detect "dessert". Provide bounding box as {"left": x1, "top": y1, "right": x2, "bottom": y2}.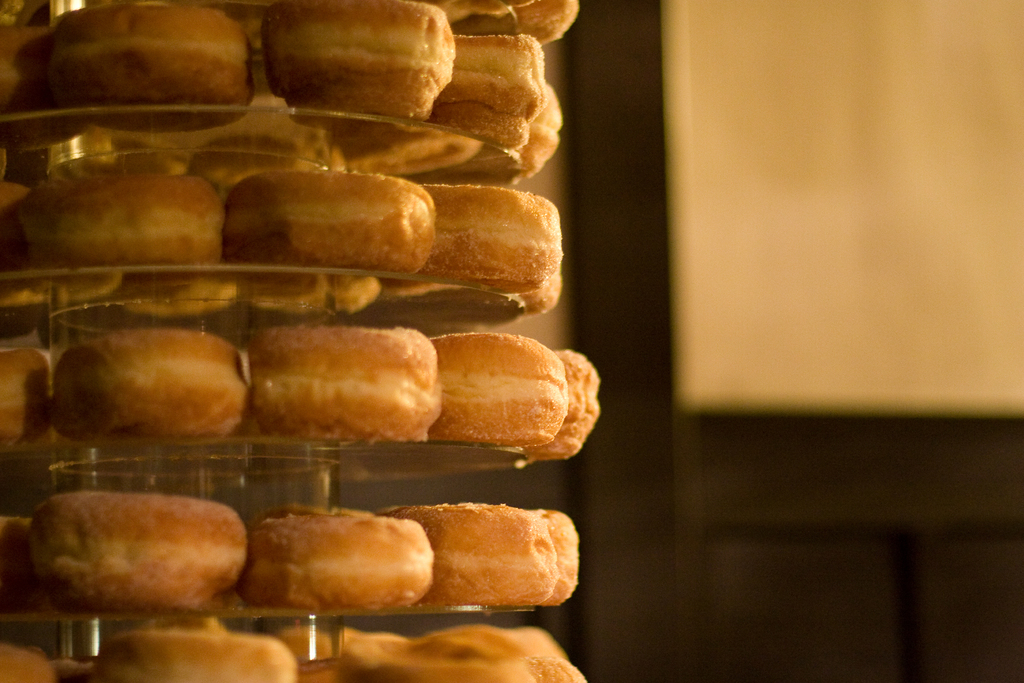
{"left": 35, "top": 491, "right": 255, "bottom": 613}.
